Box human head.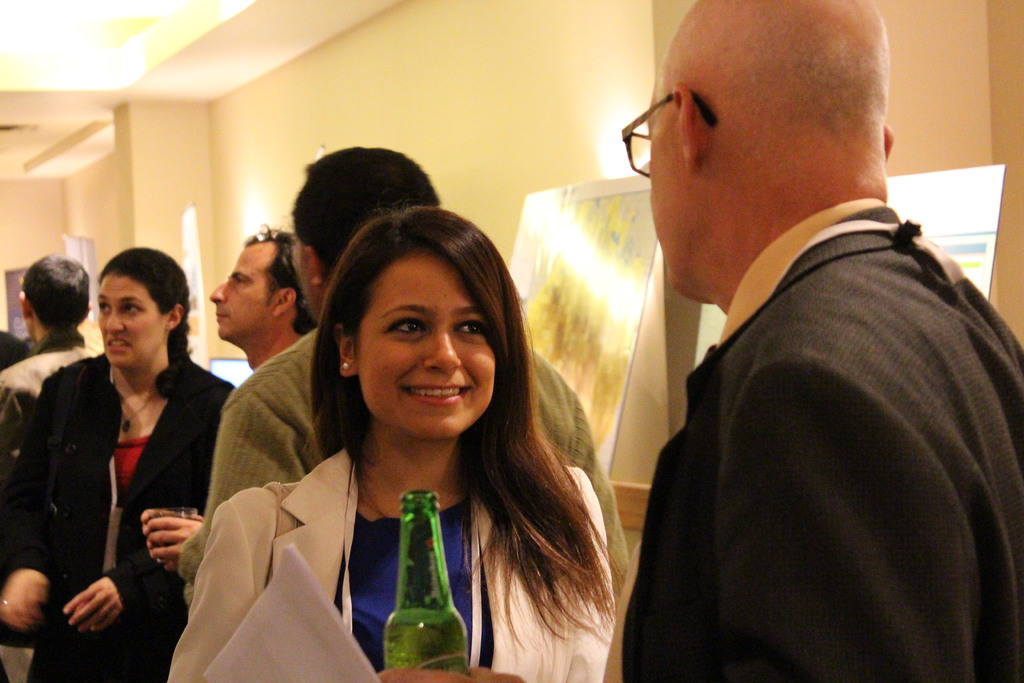
[19,251,94,342].
